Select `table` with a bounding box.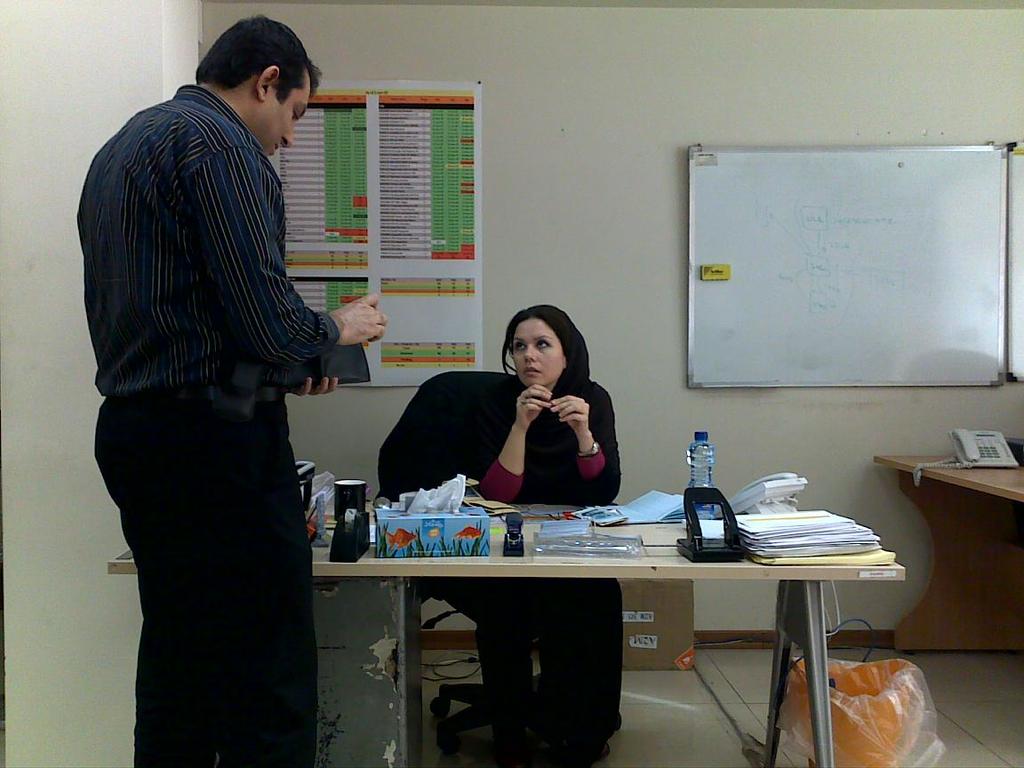
locate(360, 524, 878, 740).
